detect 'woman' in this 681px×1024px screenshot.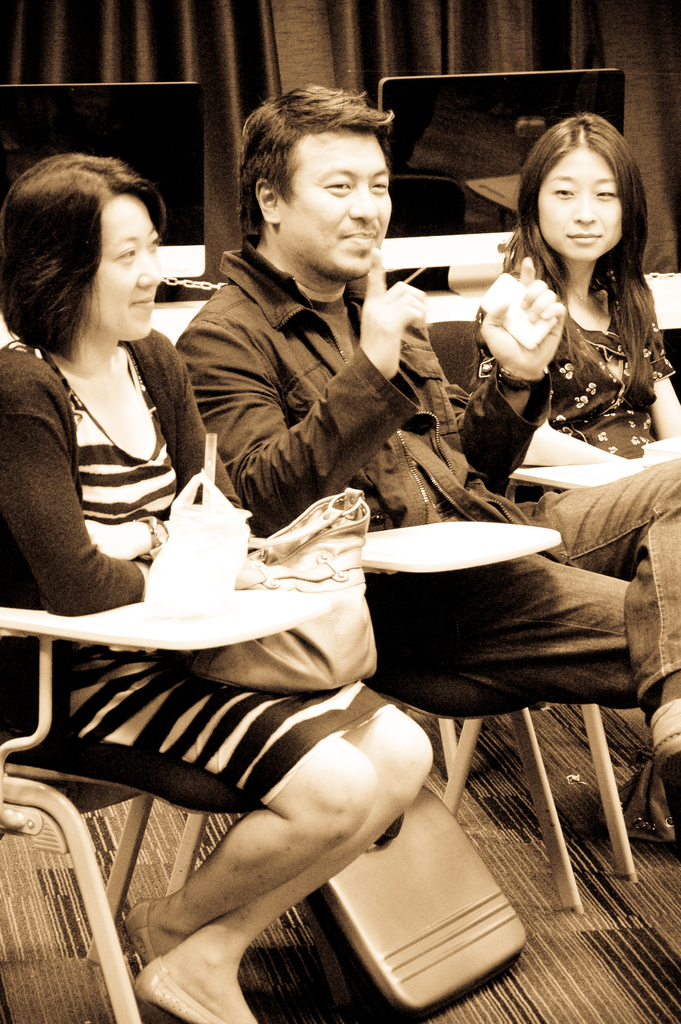
Detection: region(0, 152, 428, 1023).
